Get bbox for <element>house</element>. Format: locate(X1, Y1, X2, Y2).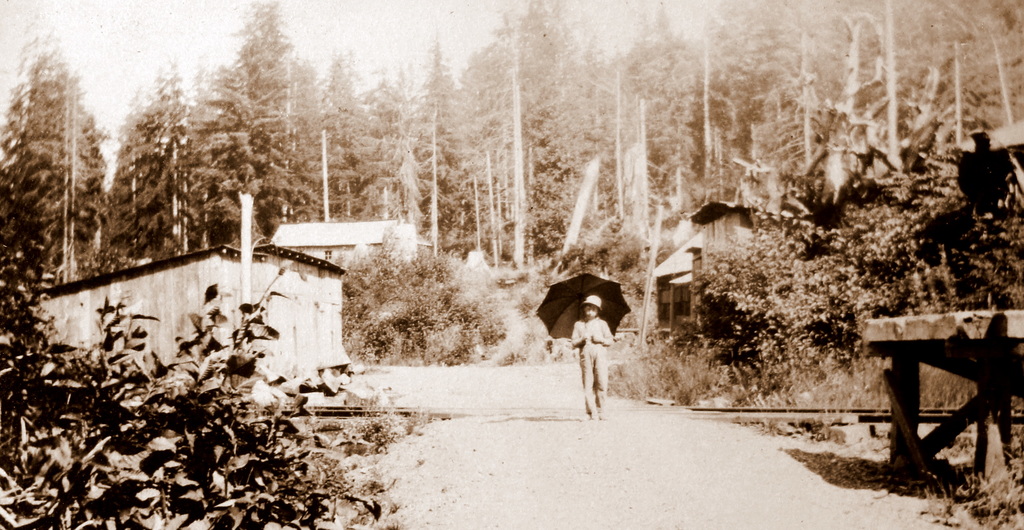
locate(657, 190, 799, 333).
